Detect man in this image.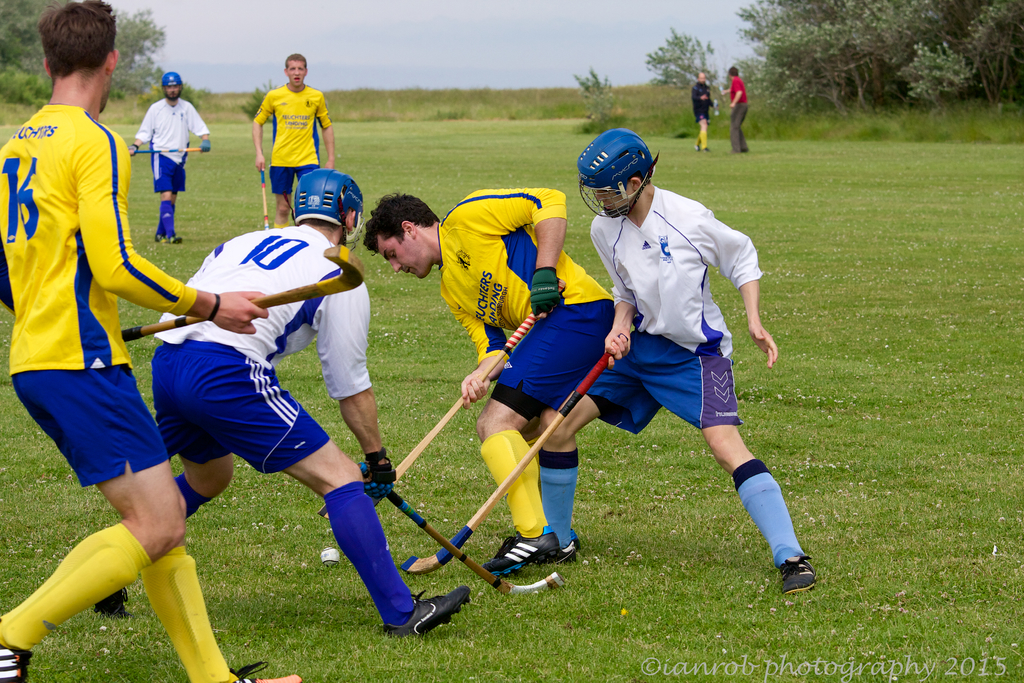
Detection: {"left": 0, "top": 0, "right": 209, "bottom": 659}.
